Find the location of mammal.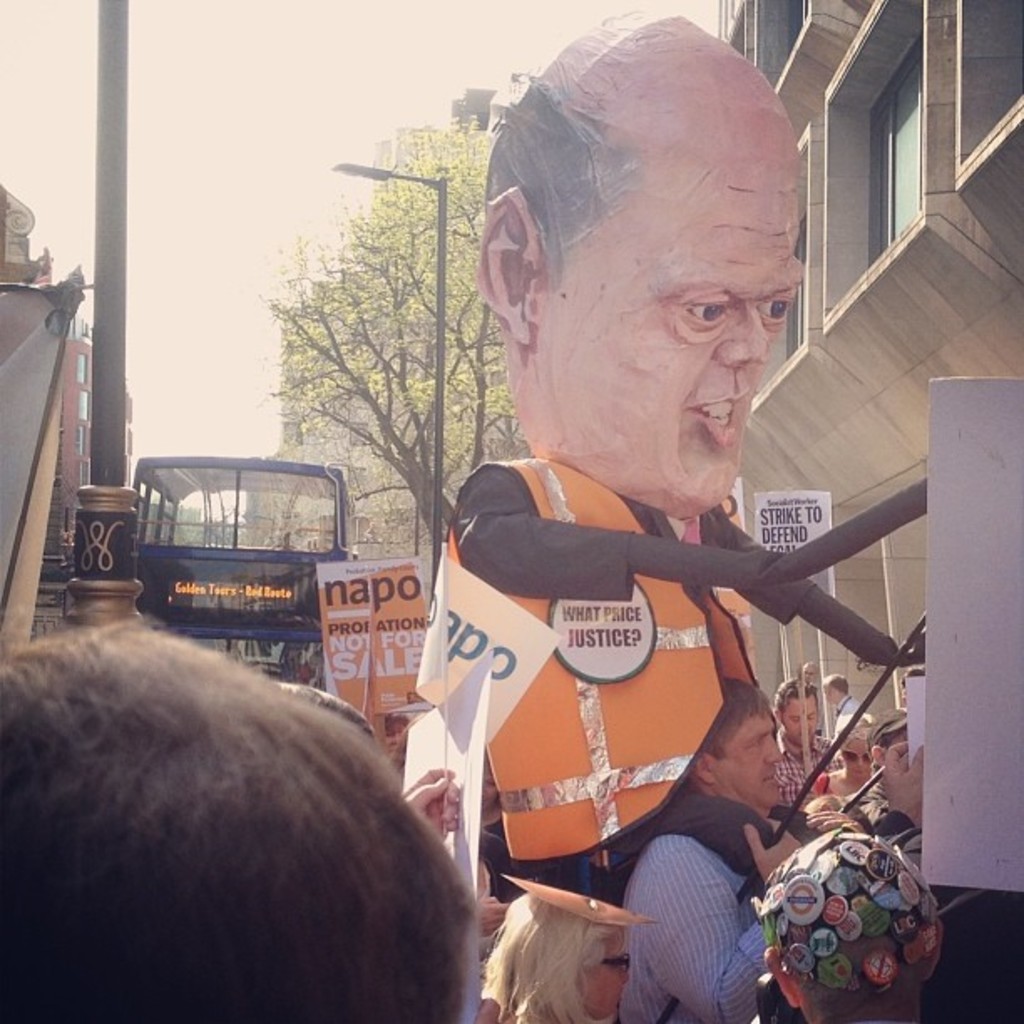
Location: detection(795, 713, 887, 796).
